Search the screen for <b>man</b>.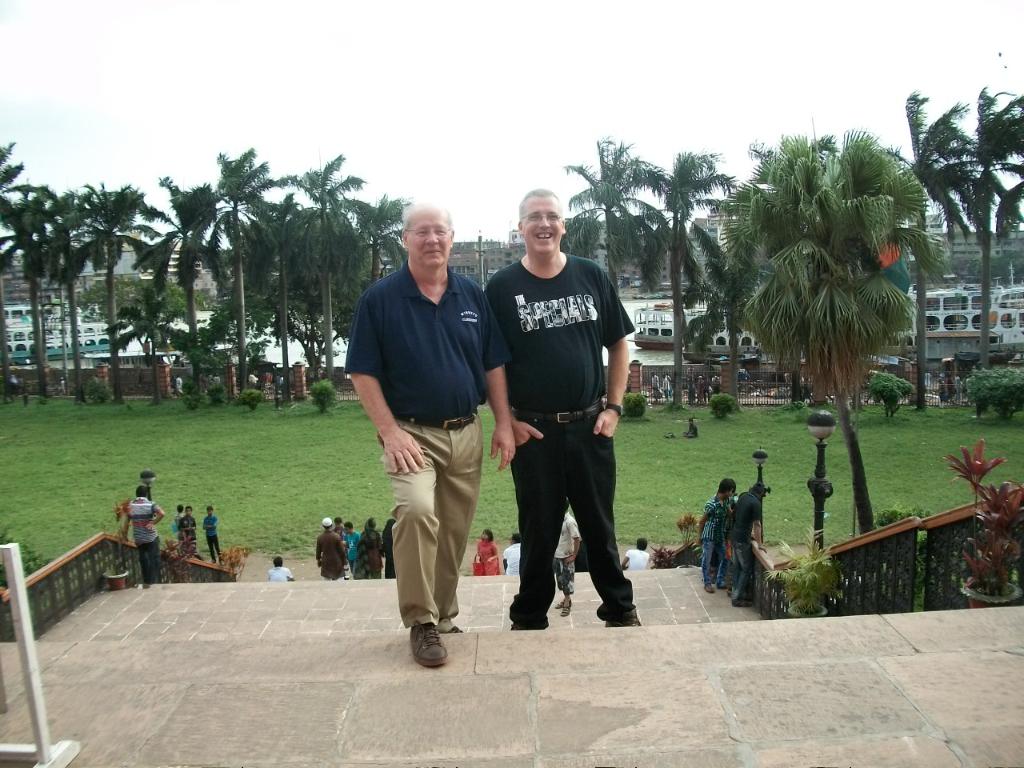
Found at locate(732, 482, 768, 606).
